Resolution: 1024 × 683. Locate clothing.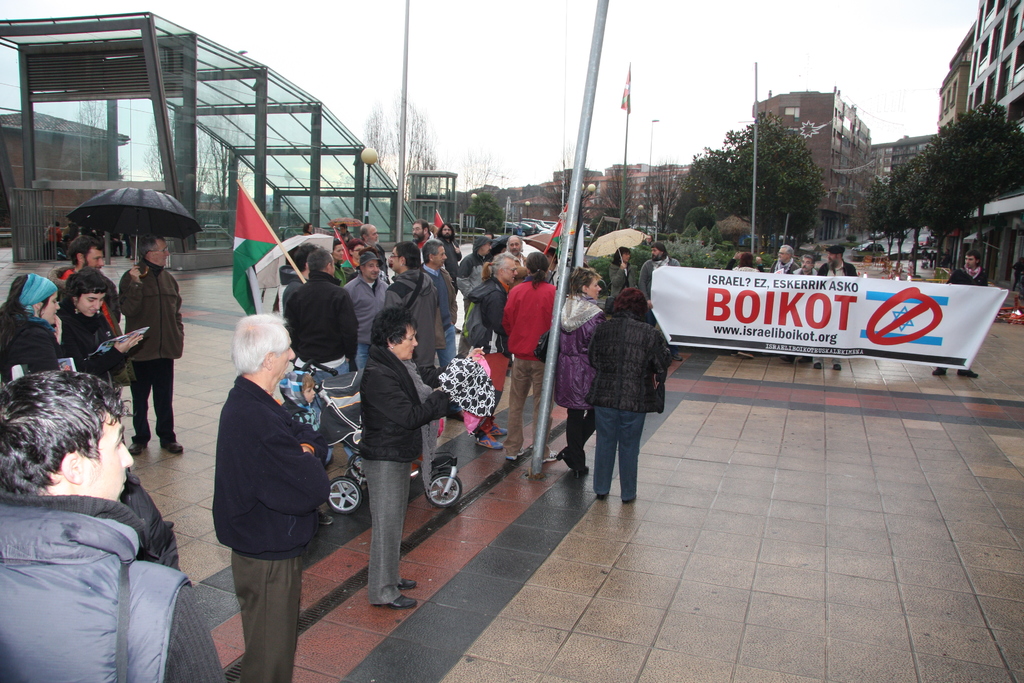
339,233,351,244.
